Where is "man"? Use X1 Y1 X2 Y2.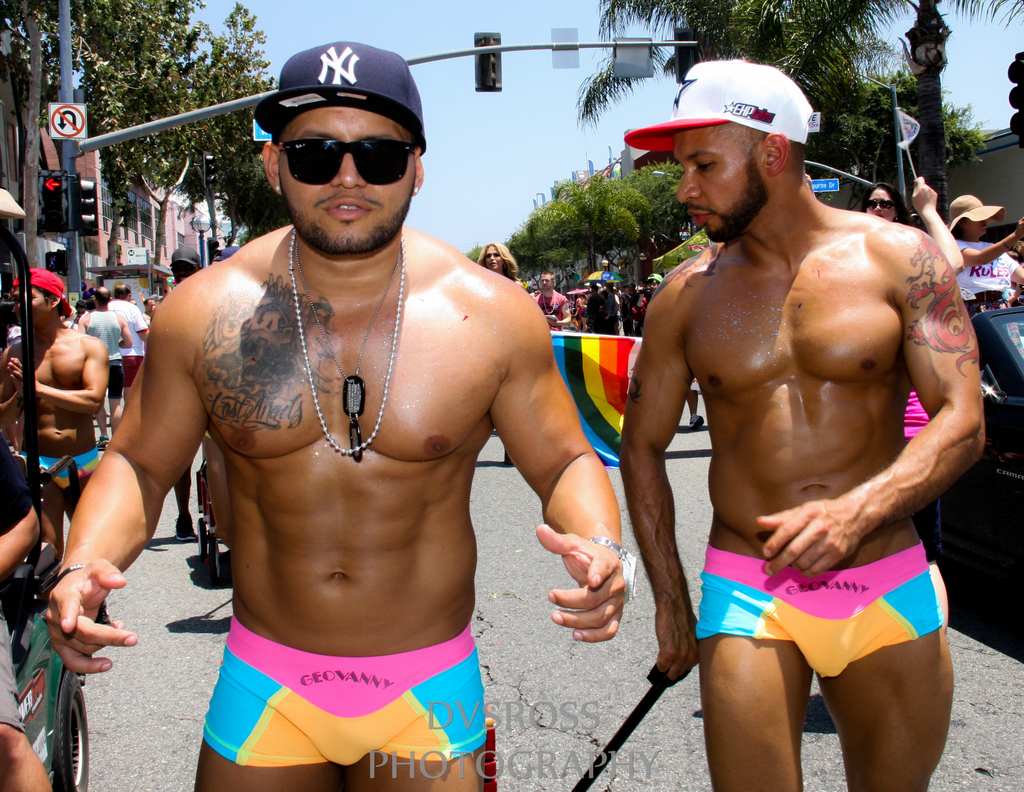
106 280 154 392.
